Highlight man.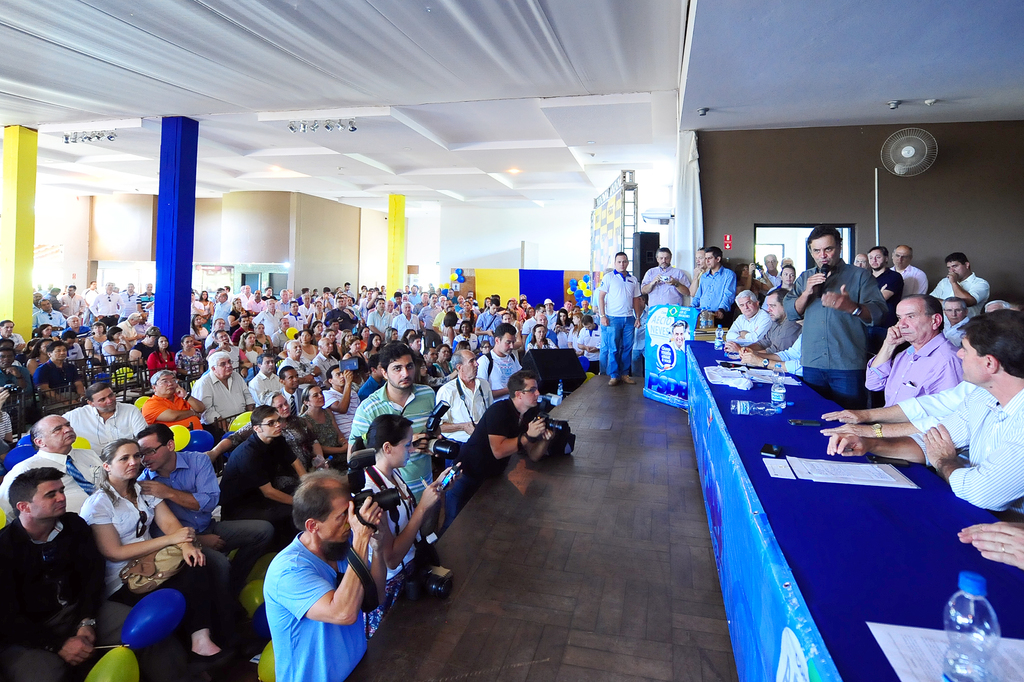
Highlighted region: rect(314, 357, 355, 444).
